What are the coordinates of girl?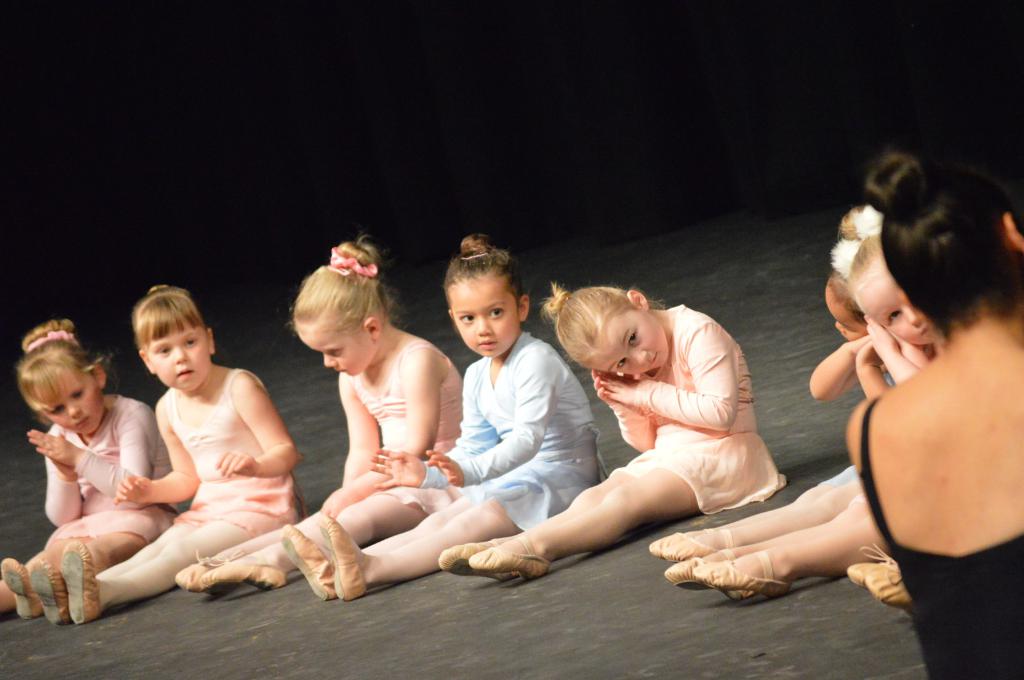
<region>438, 277, 788, 580</region>.
